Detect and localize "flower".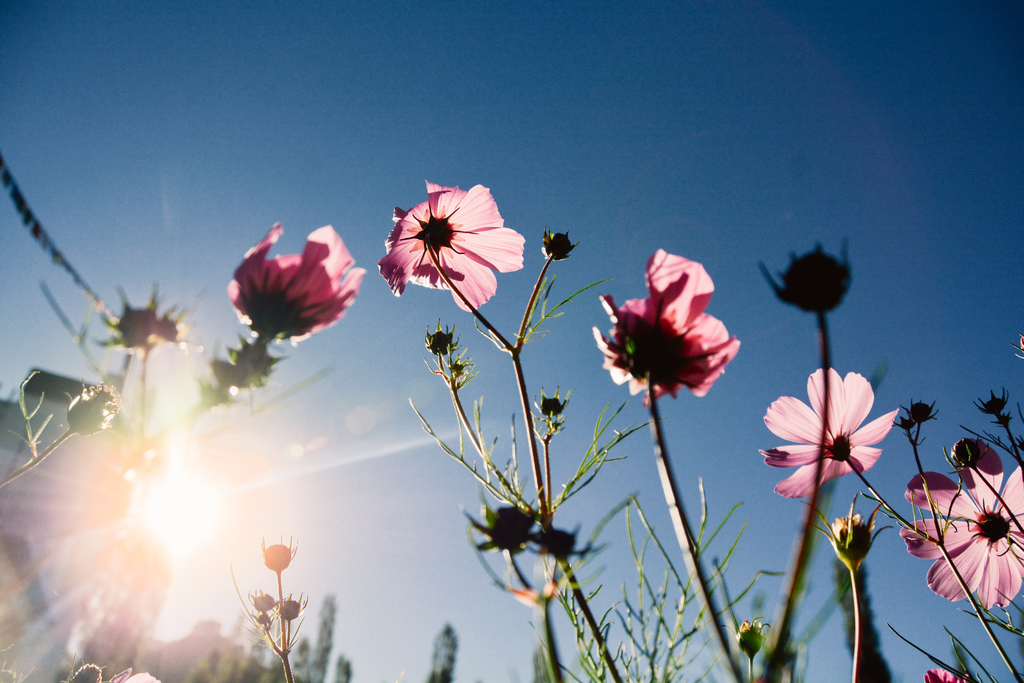
Localized at (x1=590, y1=248, x2=740, y2=404).
